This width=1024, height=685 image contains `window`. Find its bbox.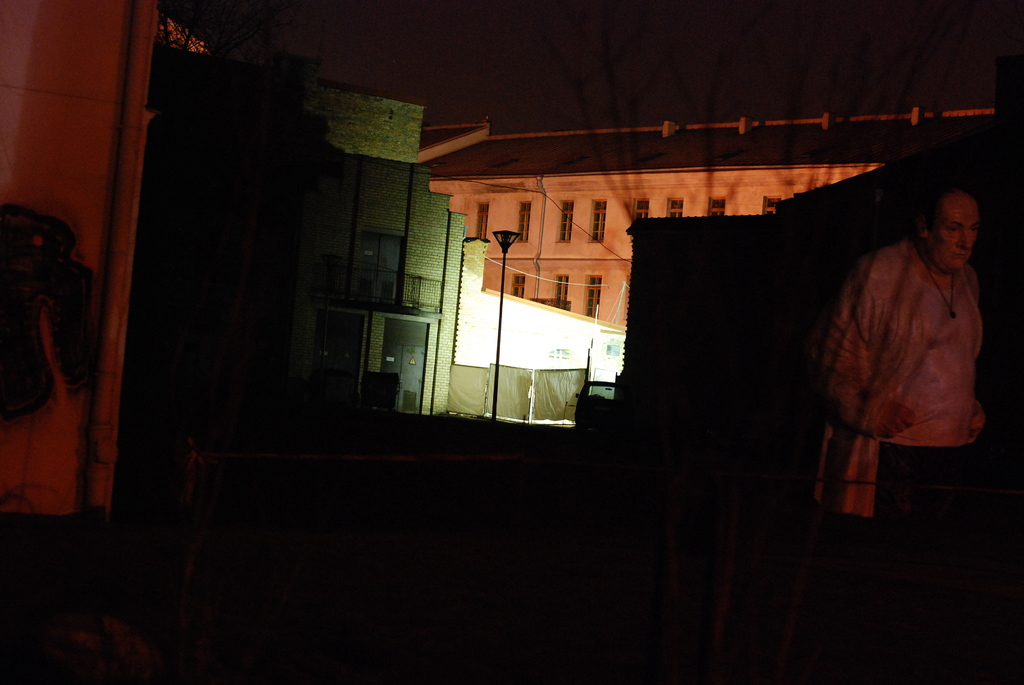
detection(557, 195, 573, 242).
